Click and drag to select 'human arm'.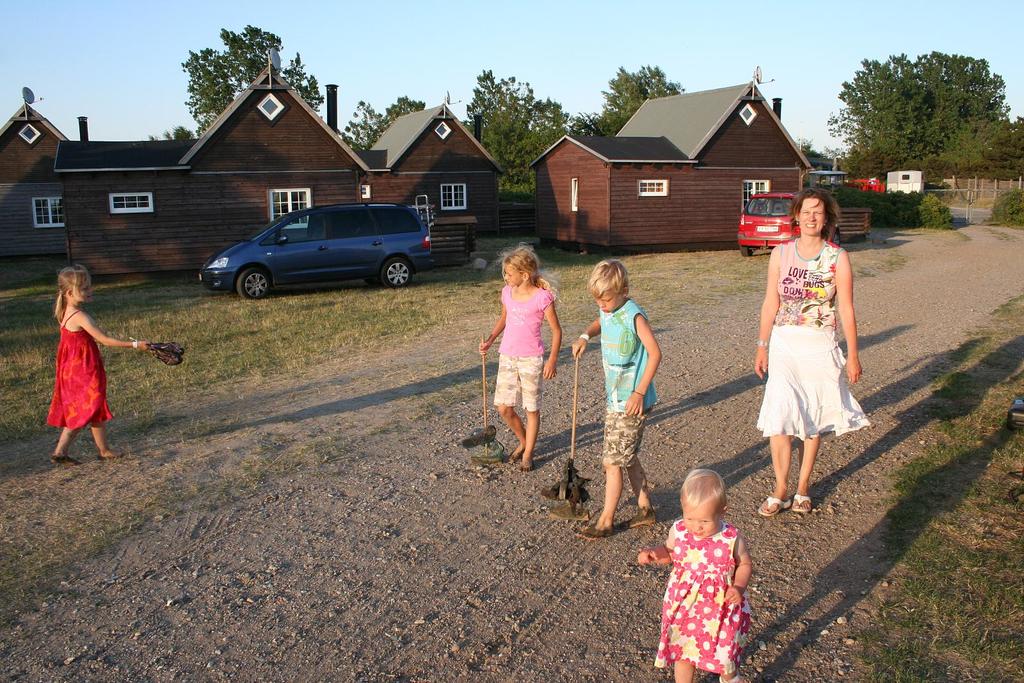
Selection: 756, 251, 788, 382.
